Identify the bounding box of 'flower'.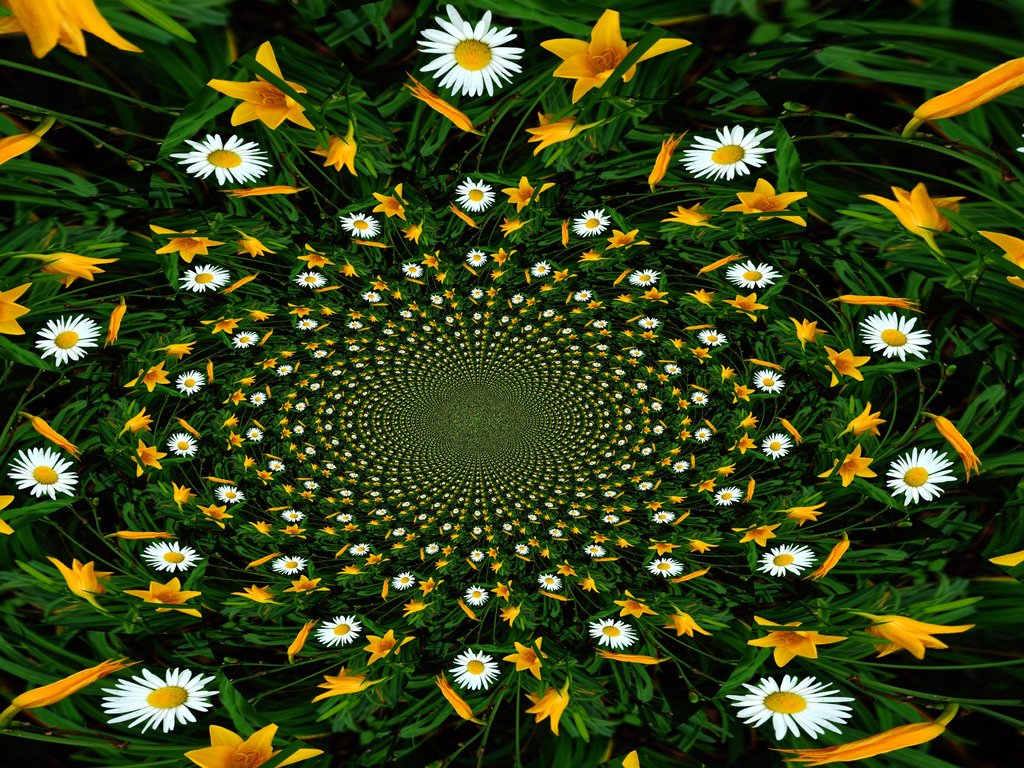
rect(380, 576, 393, 601).
